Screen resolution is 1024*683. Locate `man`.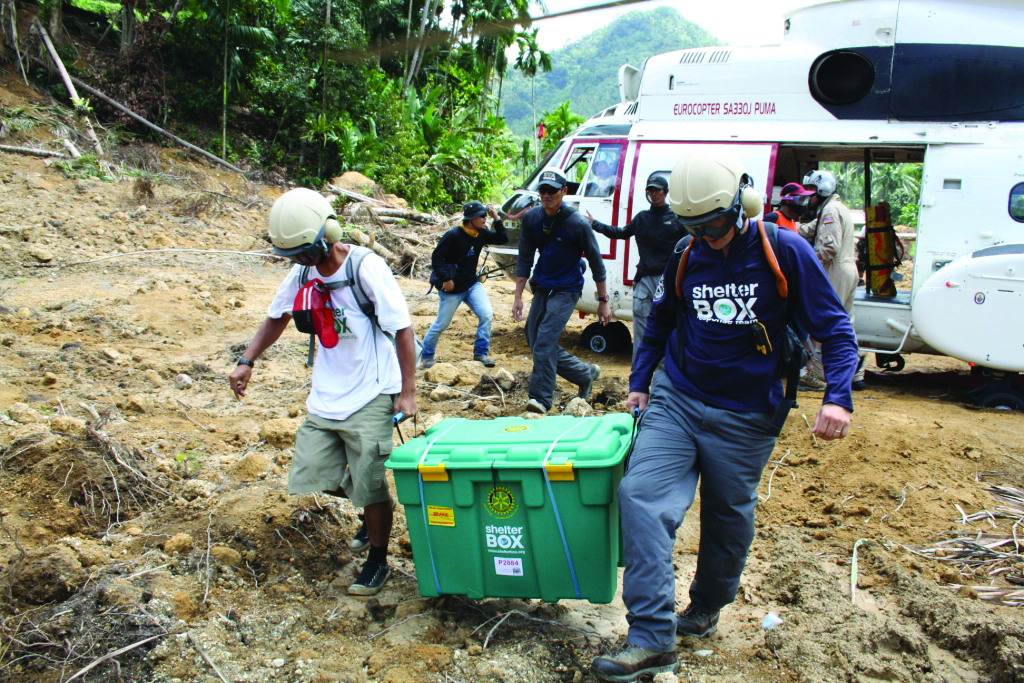
bbox=[507, 162, 612, 416].
